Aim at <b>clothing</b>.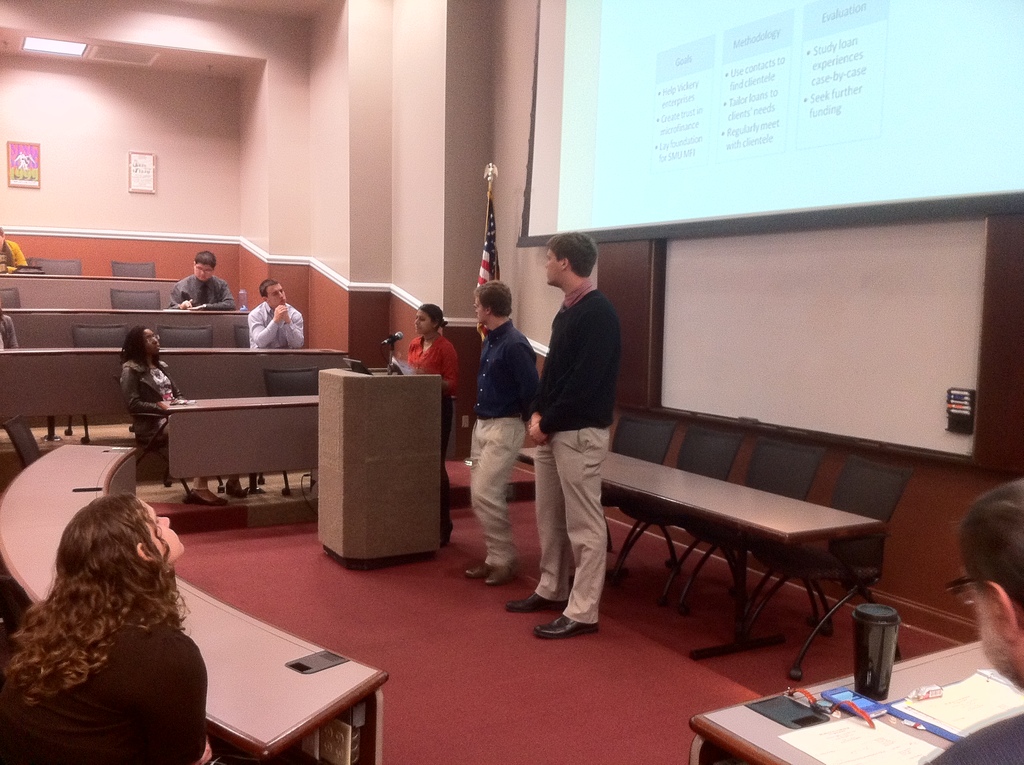
Aimed at [930,713,1023,764].
